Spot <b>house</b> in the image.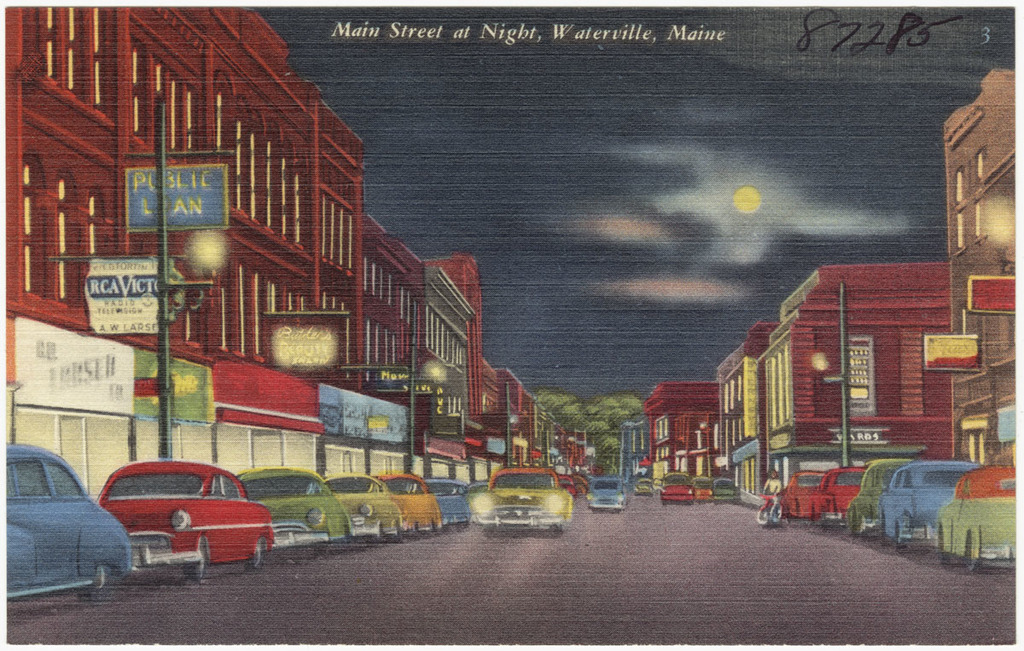
<b>house</b> found at 949 61 1023 496.
